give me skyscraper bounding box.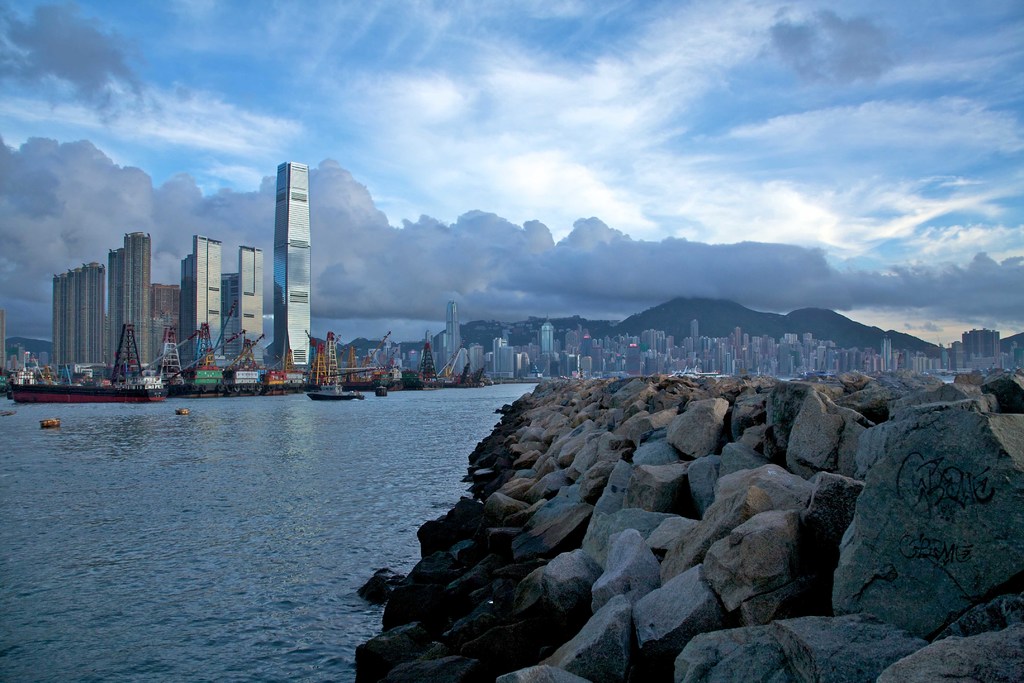
121, 230, 162, 389.
